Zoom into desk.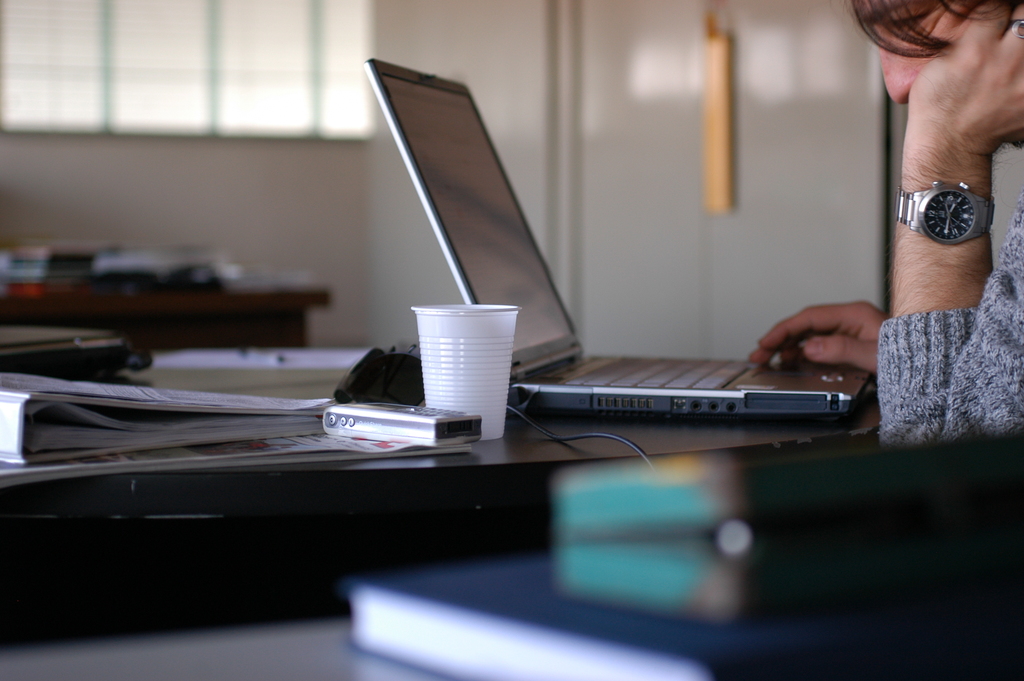
Zoom target: bbox(0, 274, 333, 350).
